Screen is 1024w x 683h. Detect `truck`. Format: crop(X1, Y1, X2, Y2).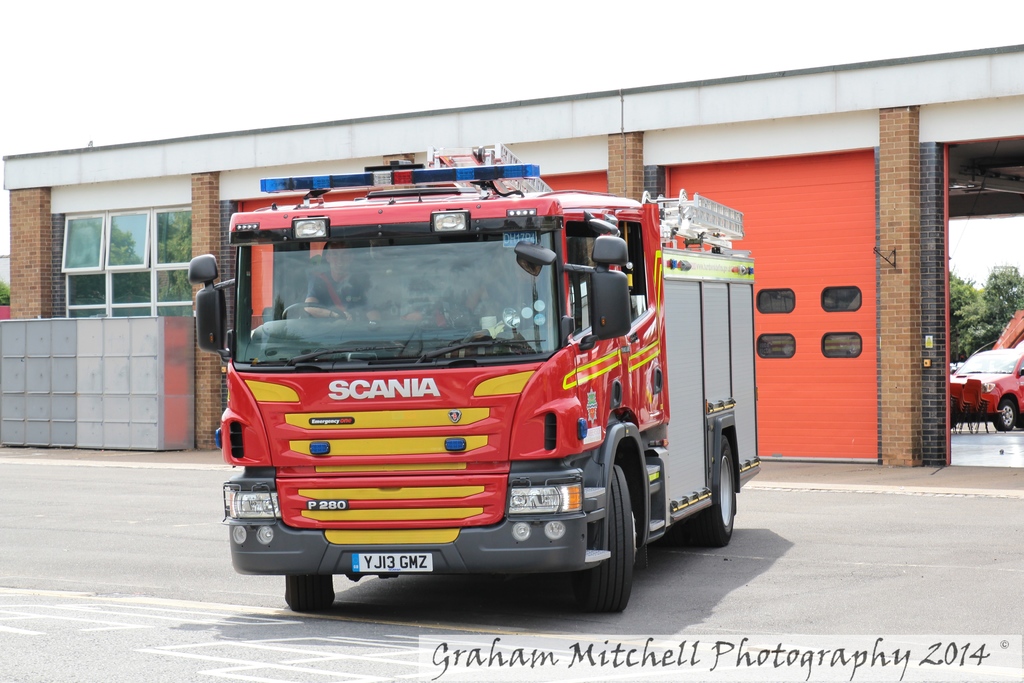
crop(211, 163, 760, 613).
